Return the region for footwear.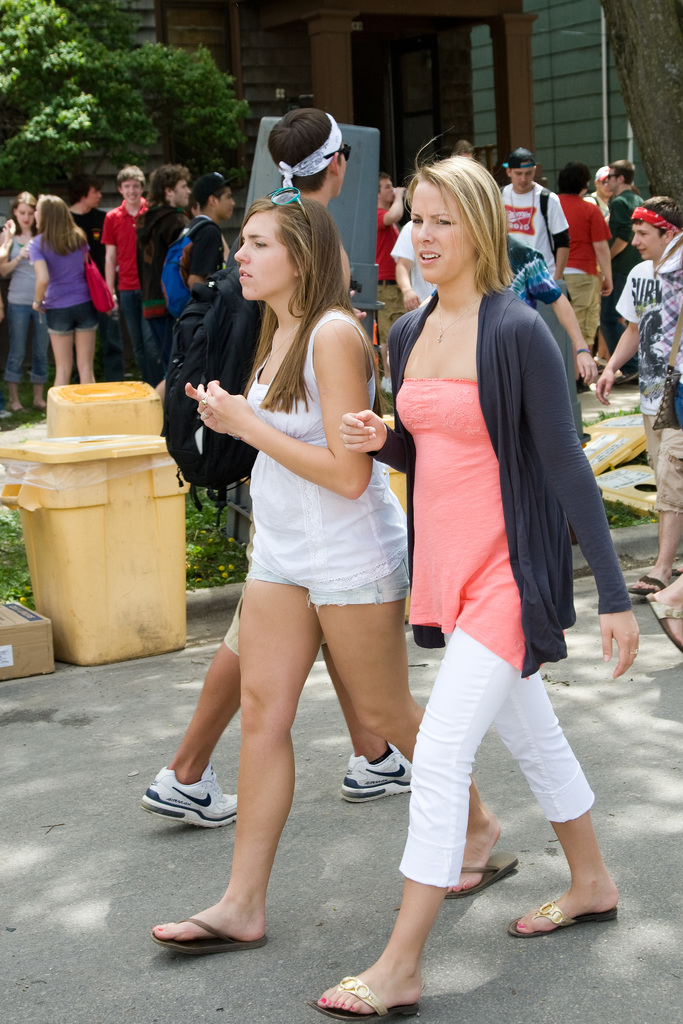
BBox(345, 747, 421, 830).
